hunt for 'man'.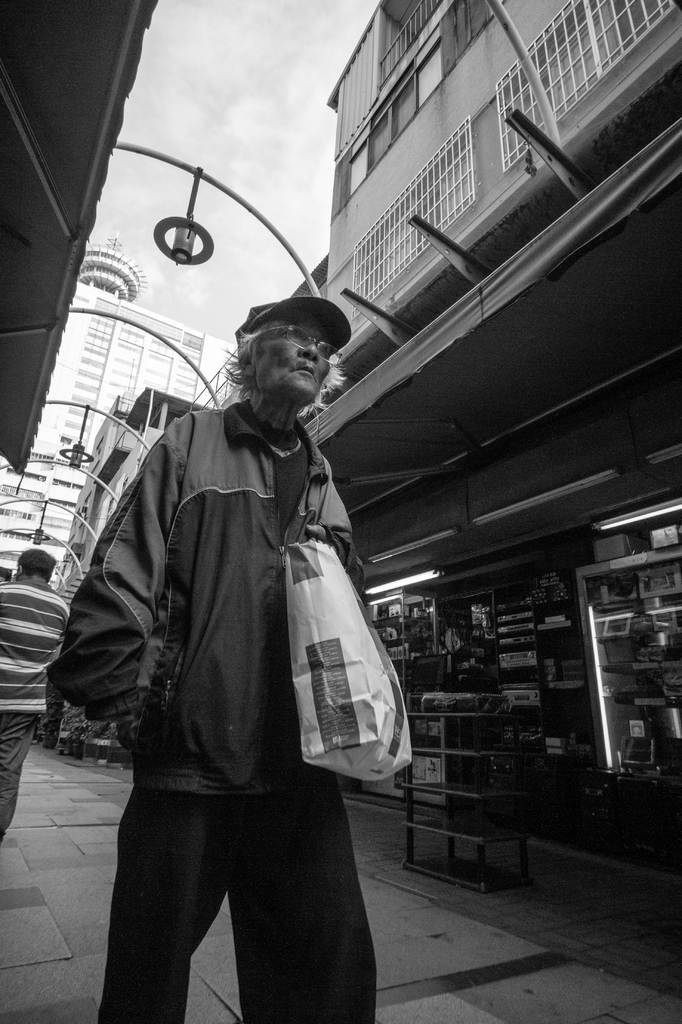
Hunted down at (x1=42, y1=289, x2=377, y2=1023).
